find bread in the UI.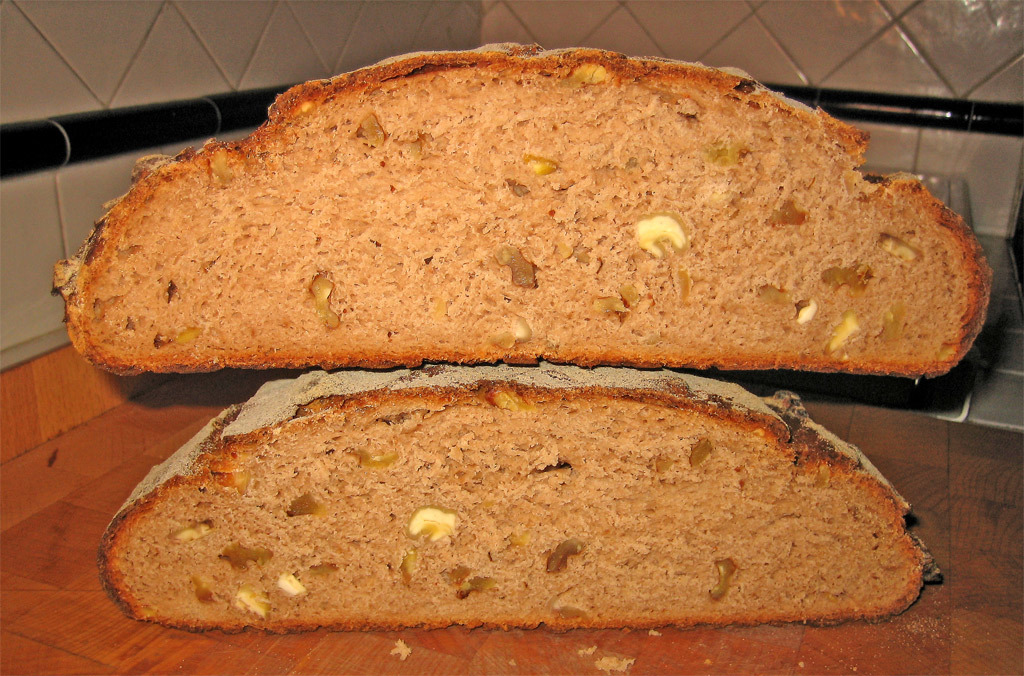
UI element at 56/40/990/379.
